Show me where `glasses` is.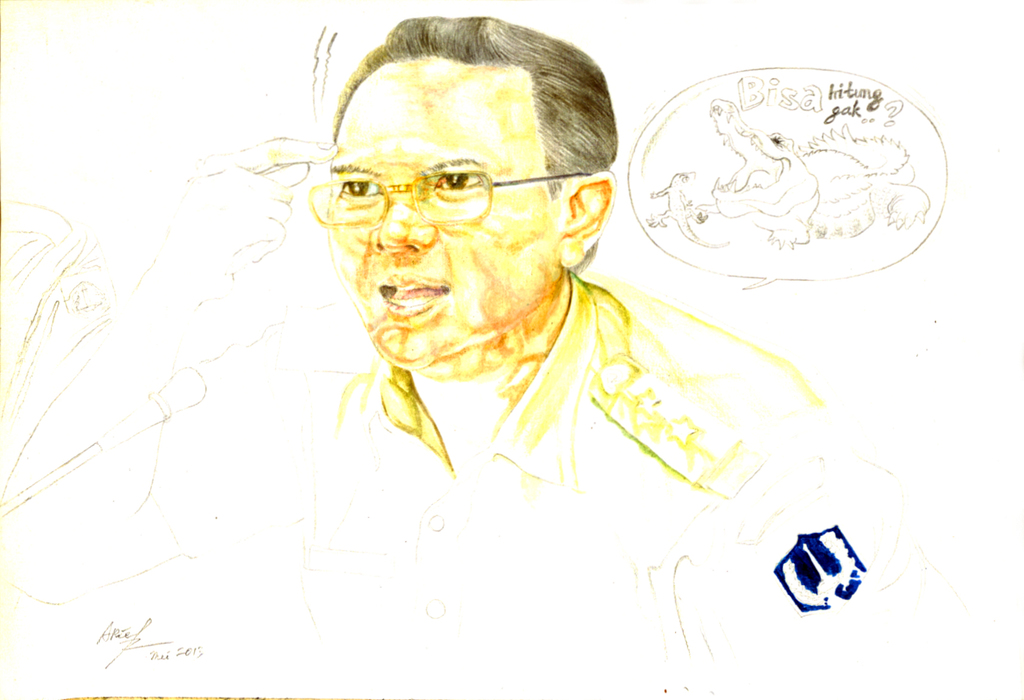
`glasses` is at region(307, 145, 581, 227).
